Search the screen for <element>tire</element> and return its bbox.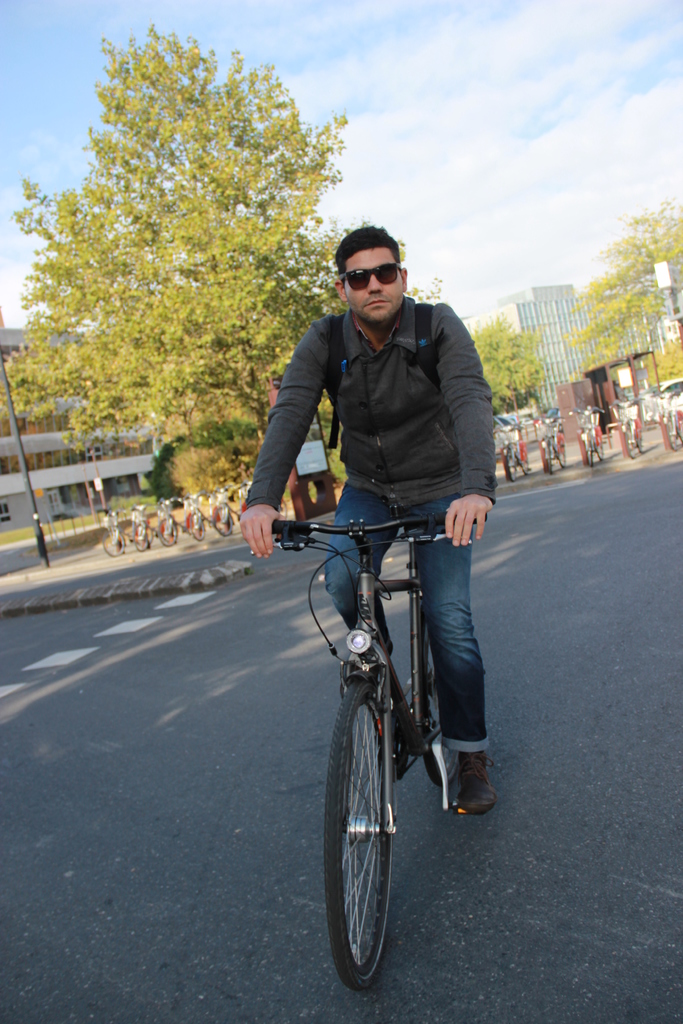
Found: 158, 513, 174, 543.
